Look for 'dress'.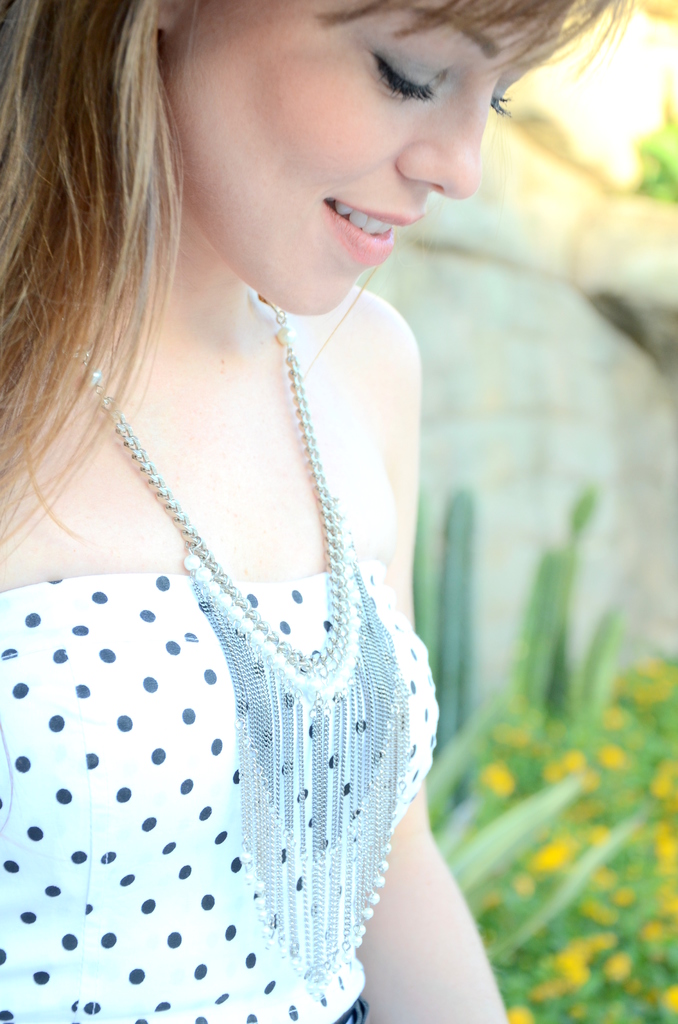
Found: {"left": 0, "top": 548, "right": 439, "bottom": 1023}.
